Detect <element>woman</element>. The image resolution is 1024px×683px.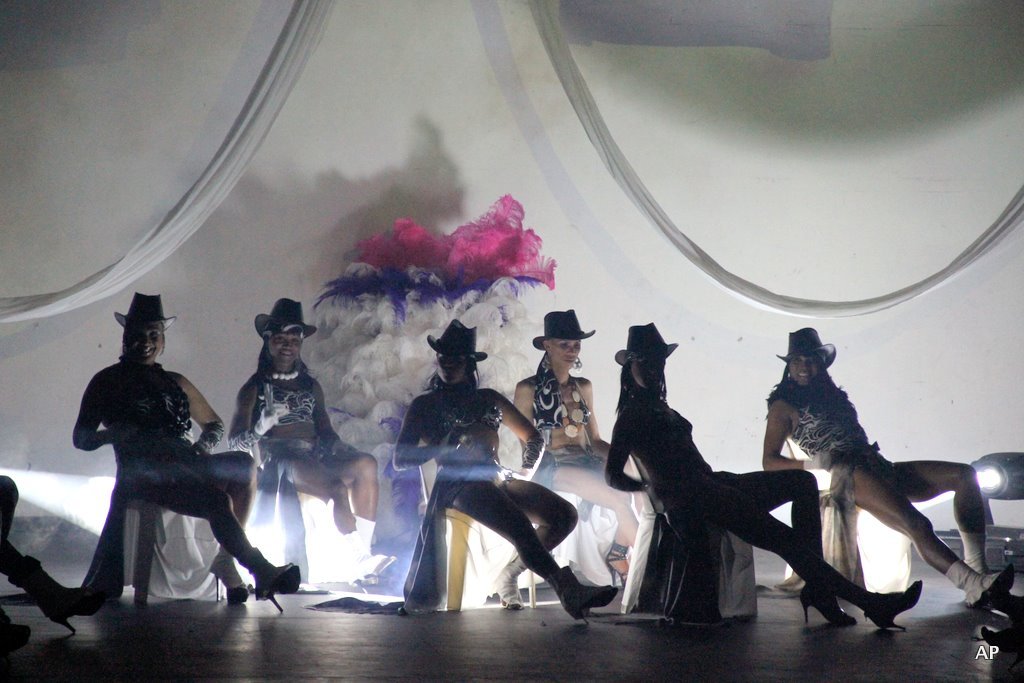
left=605, top=320, right=918, bottom=634.
